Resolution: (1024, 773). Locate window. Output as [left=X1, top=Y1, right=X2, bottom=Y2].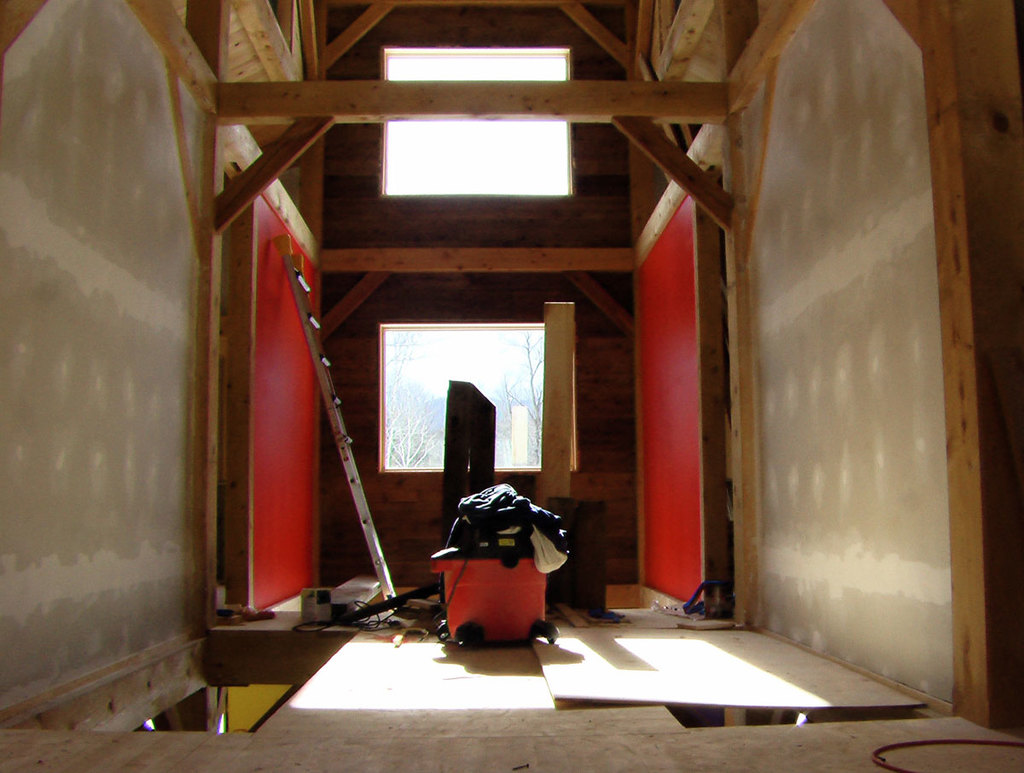
[left=383, top=48, right=573, bottom=198].
